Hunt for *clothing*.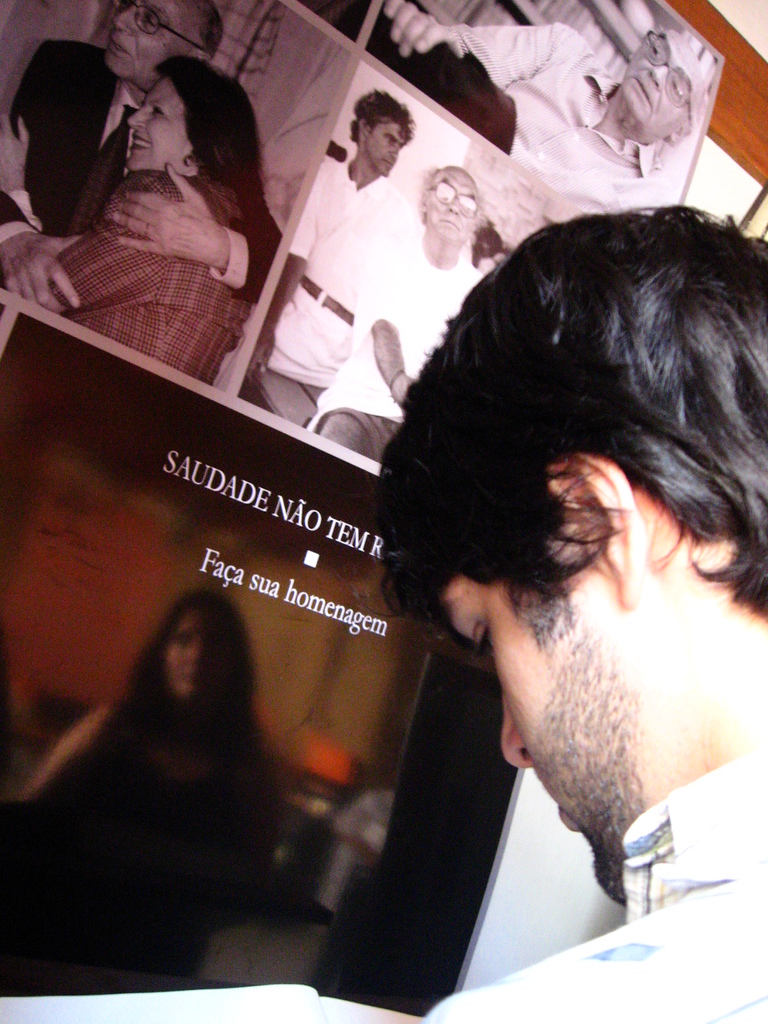
Hunted down at {"left": 340, "top": 248, "right": 495, "bottom": 411}.
